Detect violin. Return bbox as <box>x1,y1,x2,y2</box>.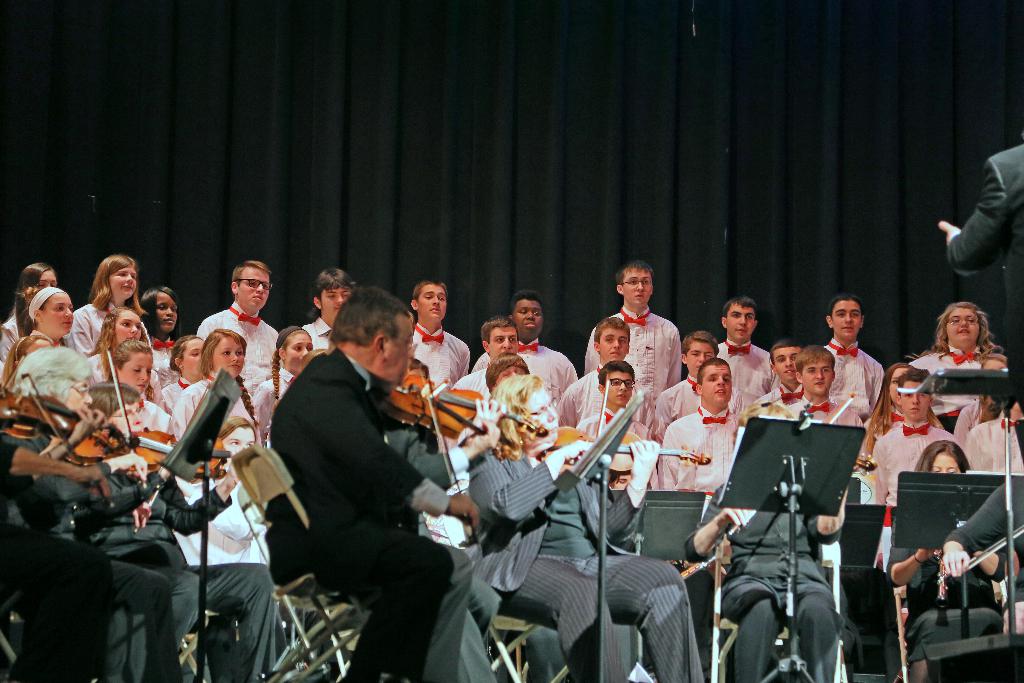
<box>381,352,520,551</box>.
